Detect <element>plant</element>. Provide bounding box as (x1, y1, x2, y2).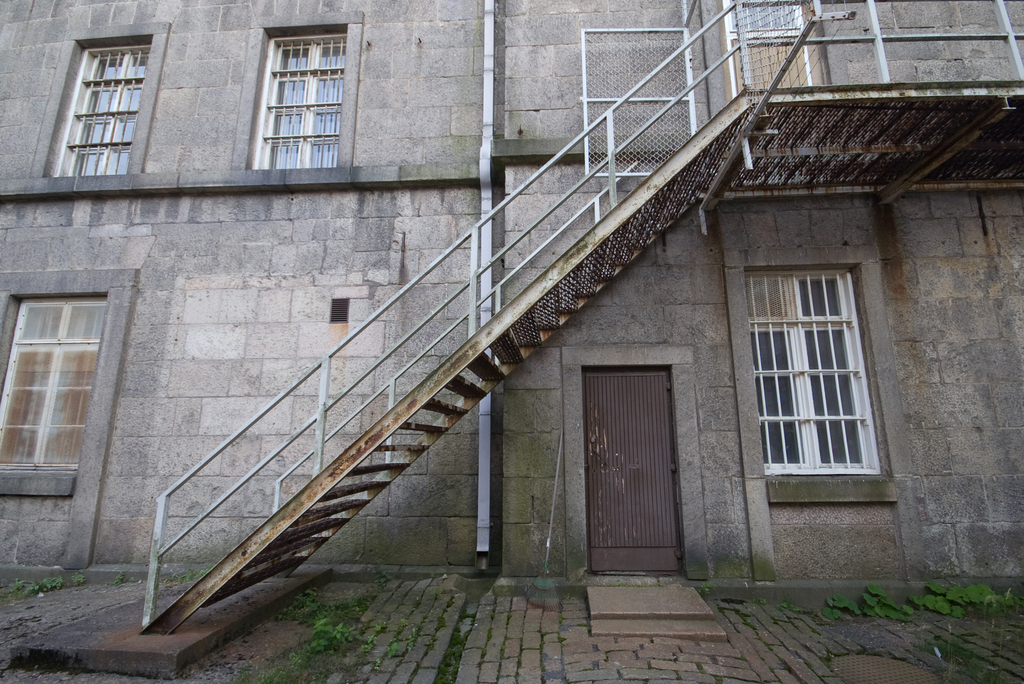
(68, 569, 80, 585).
